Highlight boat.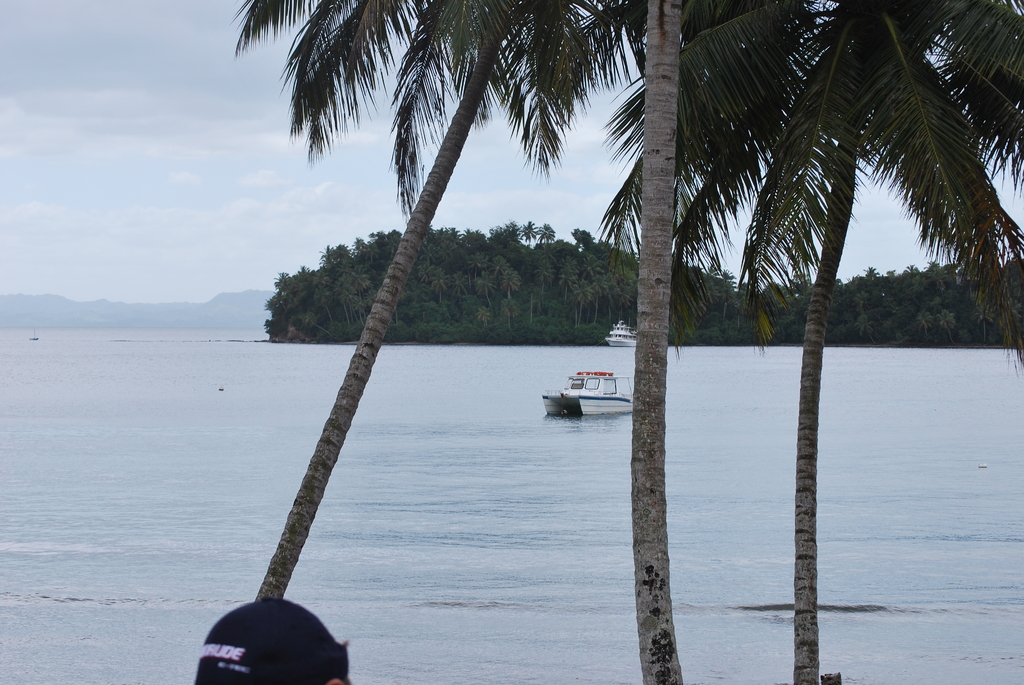
Highlighted region: detection(535, 361, 627, 422).
